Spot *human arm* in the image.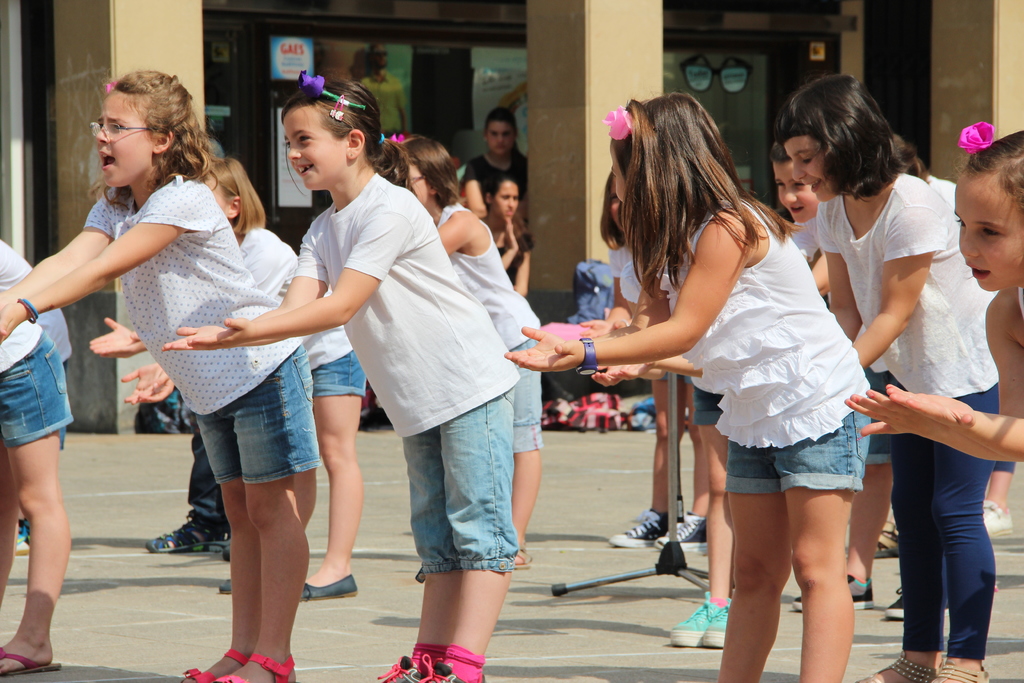
*human arm* found at {"left": 433, "top": 211, "right": 474, "bottom": 253}.
